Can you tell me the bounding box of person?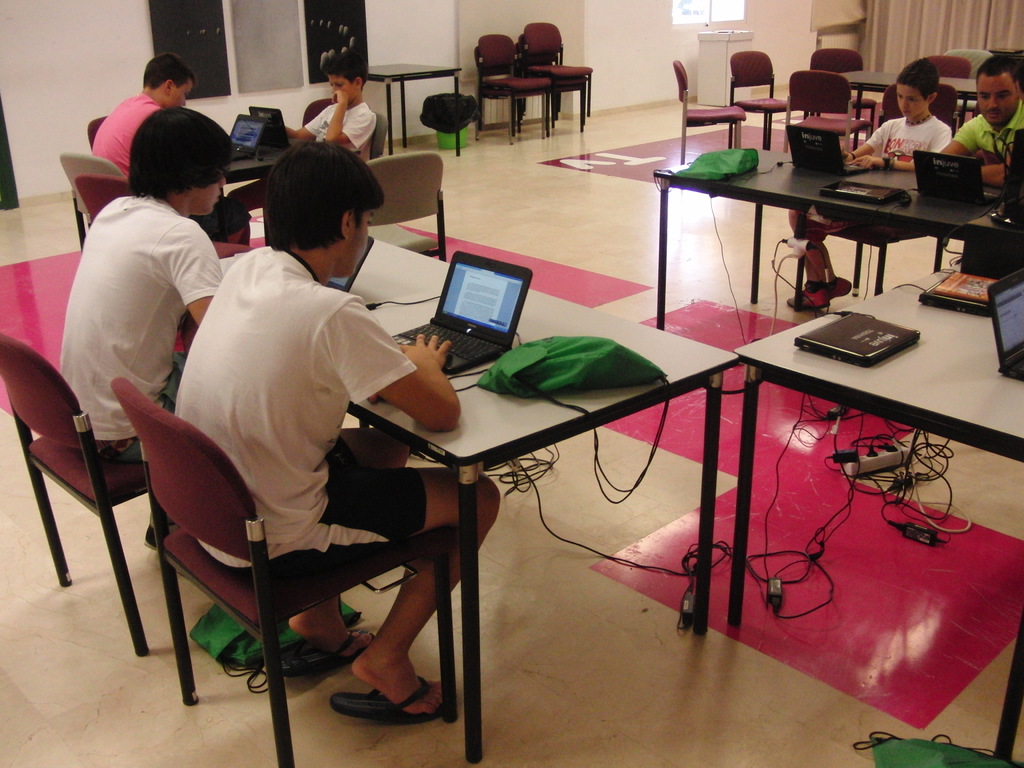
<region>91, 54, 195, 179</region>.
